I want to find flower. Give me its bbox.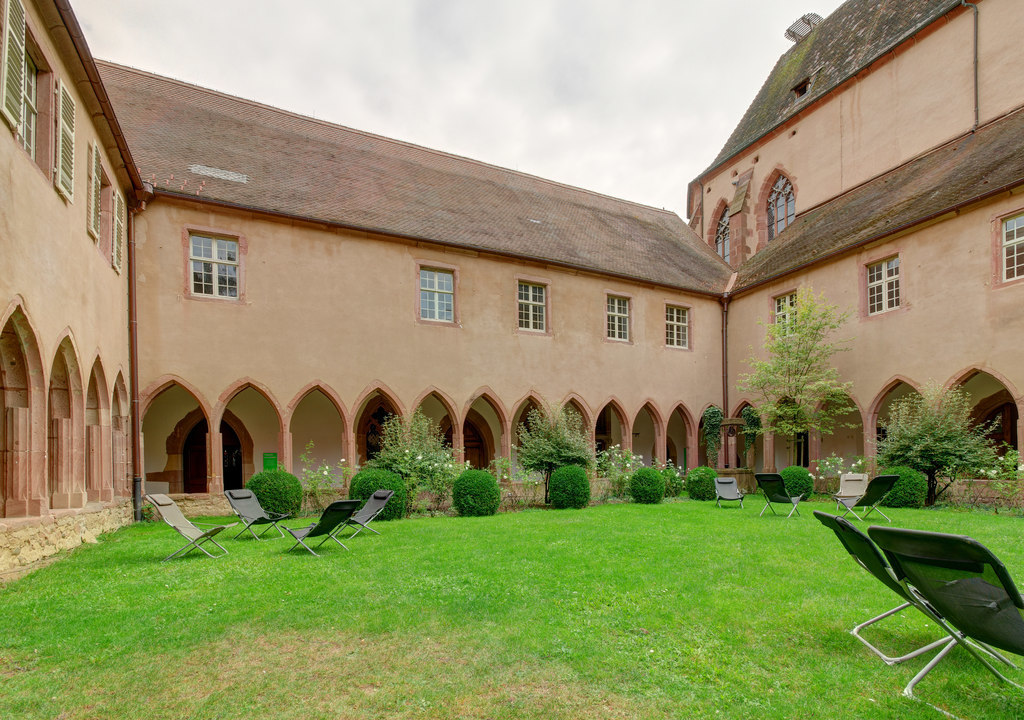
bbox=[806, 473, 816, 481].
